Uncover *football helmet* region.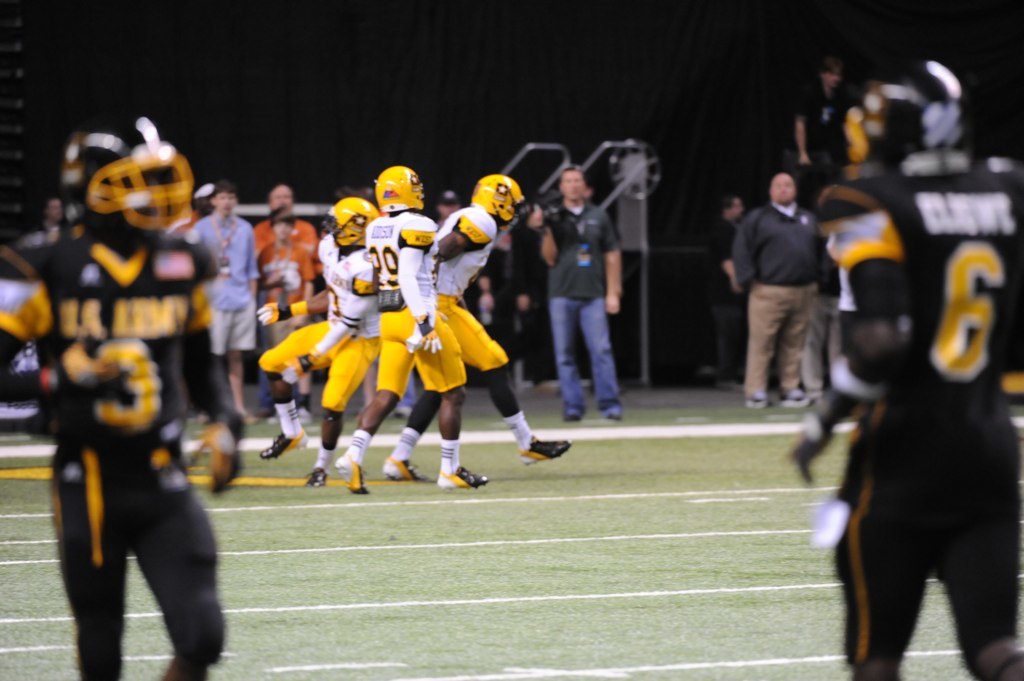
Uncovered: region(324, 198, 385, 250).
